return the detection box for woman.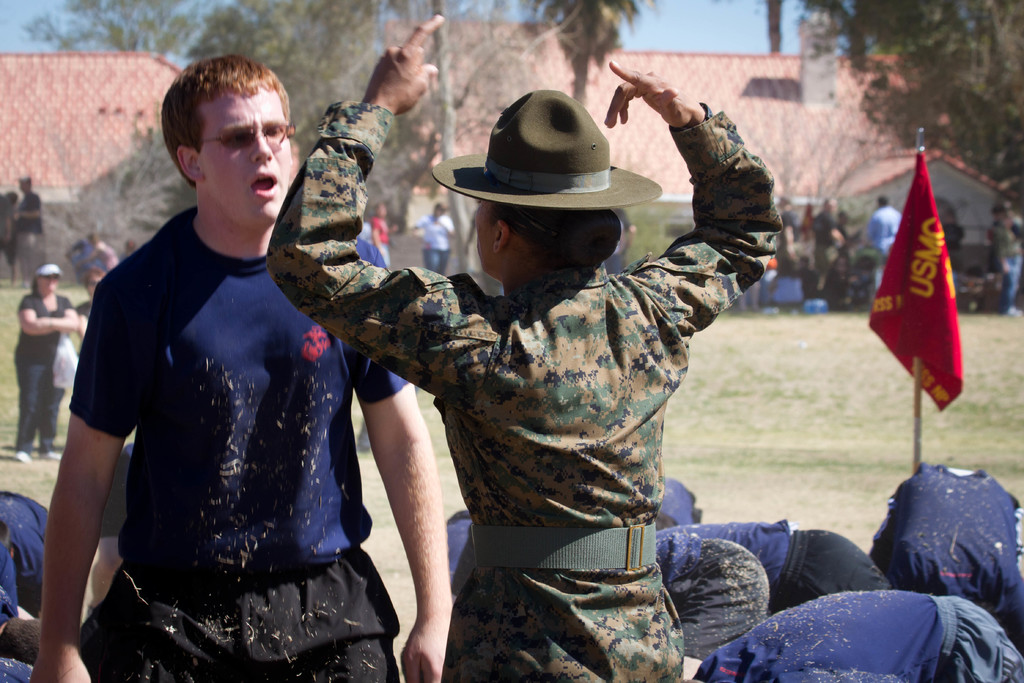
268:11:784:682.
